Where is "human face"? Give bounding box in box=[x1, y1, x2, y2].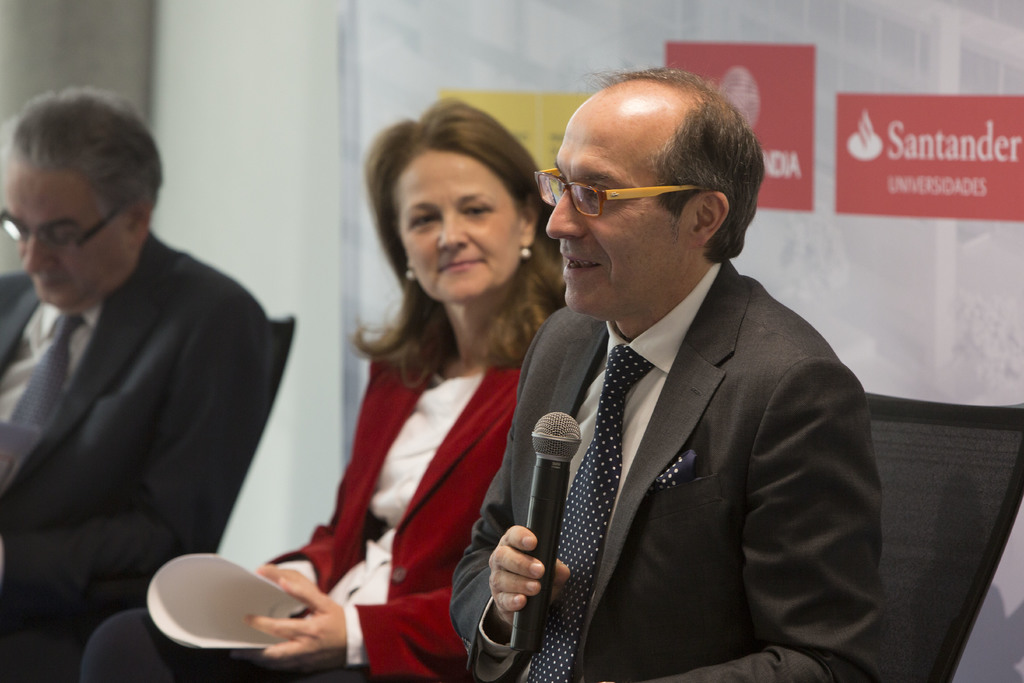
box=[7, 158, 137, 304].
